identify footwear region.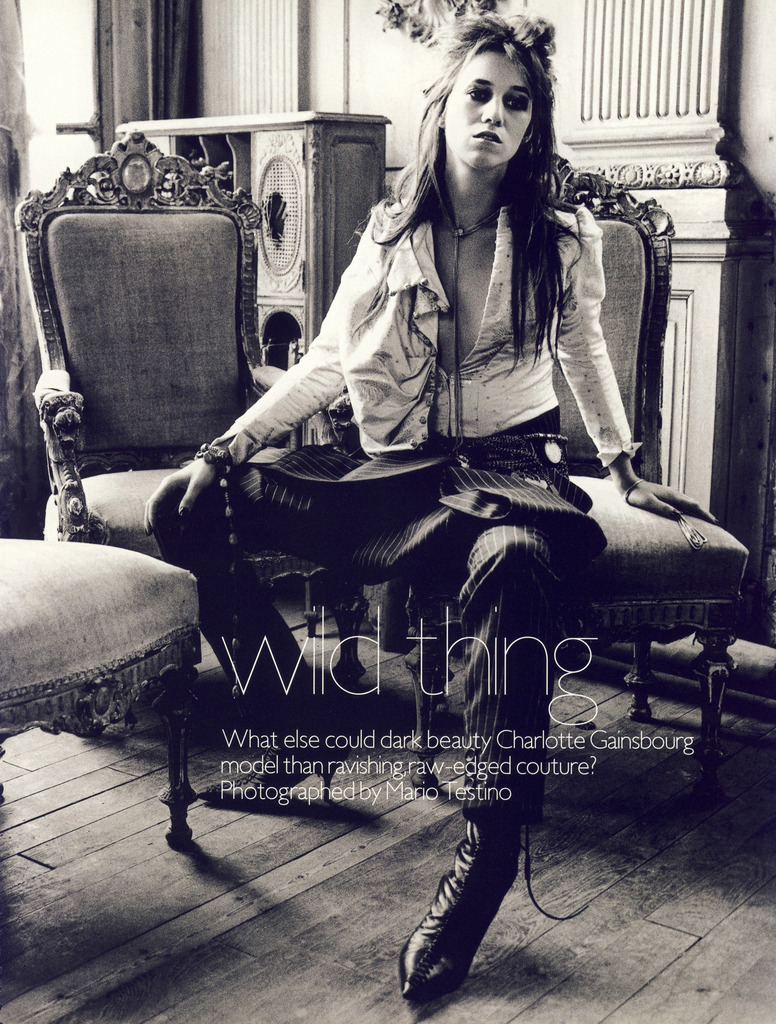
Region: {"x1": 207, "y1": 713, "x2": 354, "y2": 816}.
